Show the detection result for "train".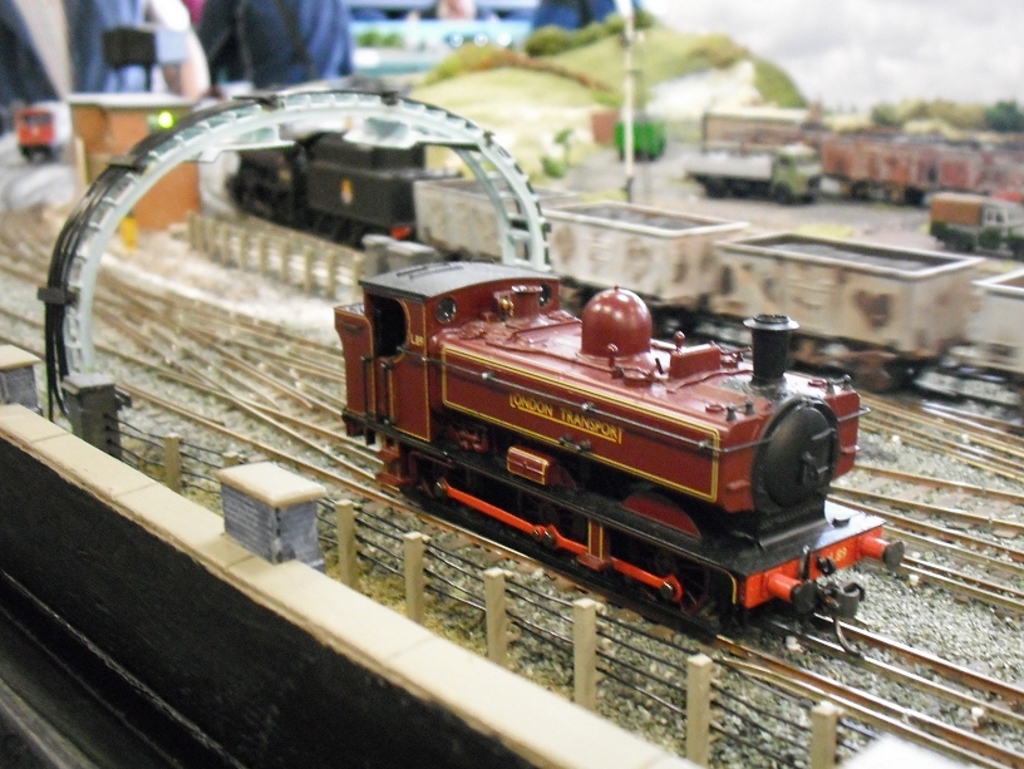
<region>221, 120, 1023, 399</region>.
